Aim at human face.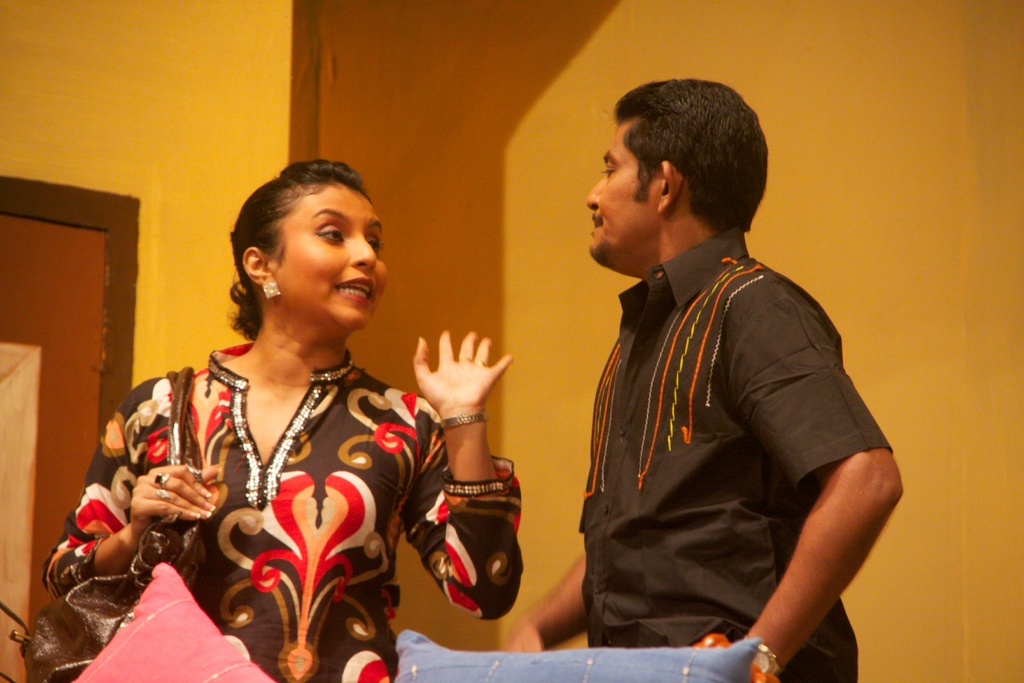
Aimed at bbox(278, 184, 387, 336).
